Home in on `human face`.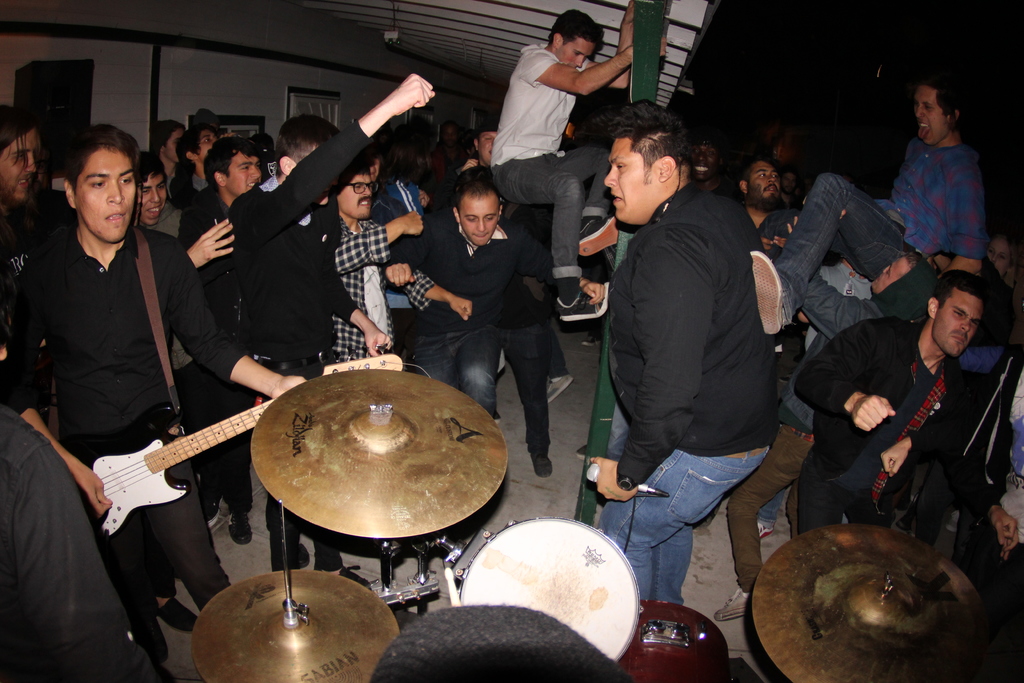
Homed in at 914, 86, 952, 147.
